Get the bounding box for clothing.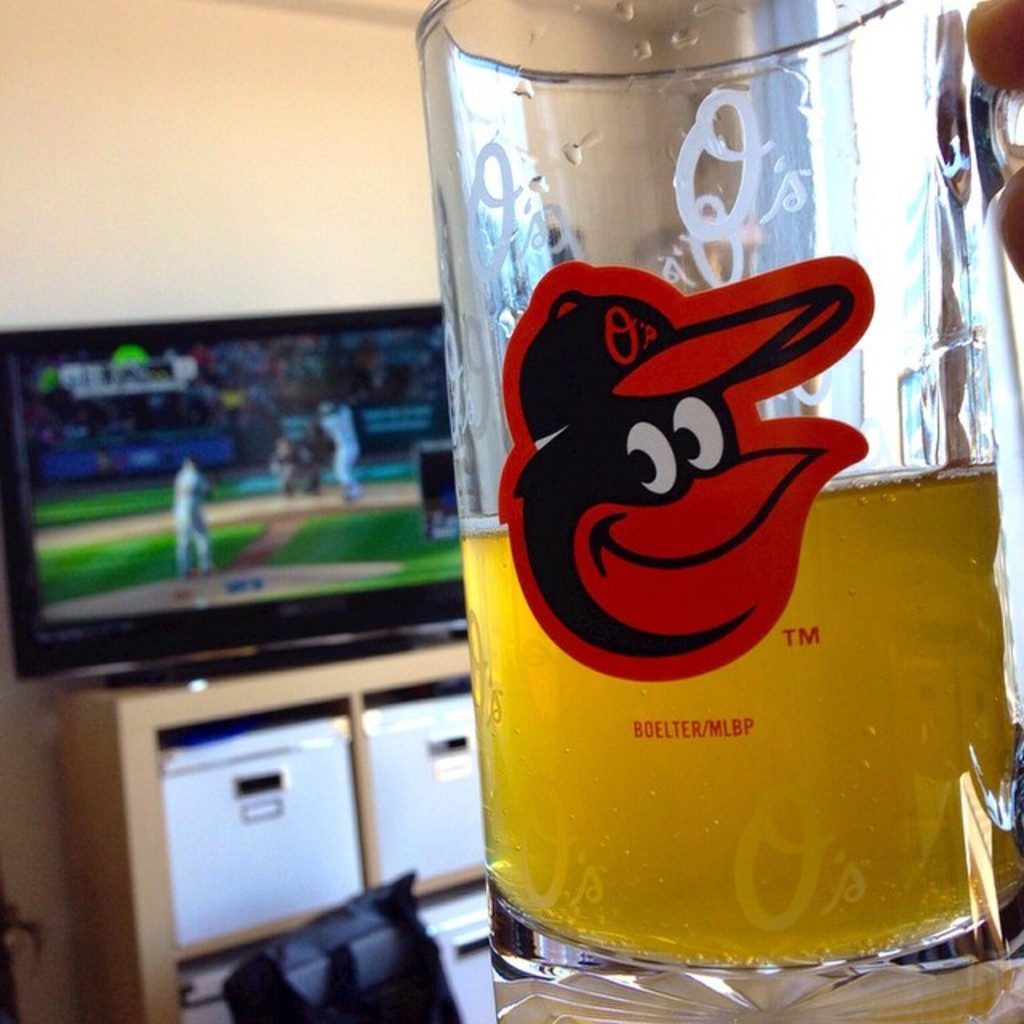
<bbox>165, 454, 211, 578</bbox>.
